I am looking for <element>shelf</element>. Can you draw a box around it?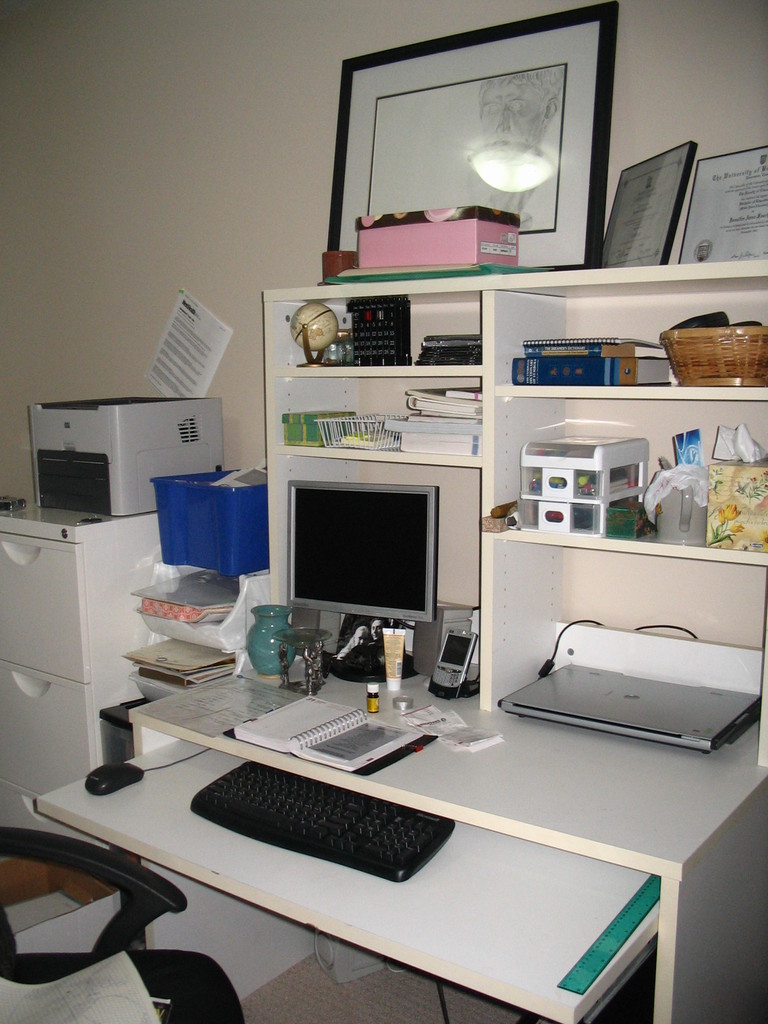
Sure, the bounding box is <bbox>263, 381, 498, 458</bbox>.
